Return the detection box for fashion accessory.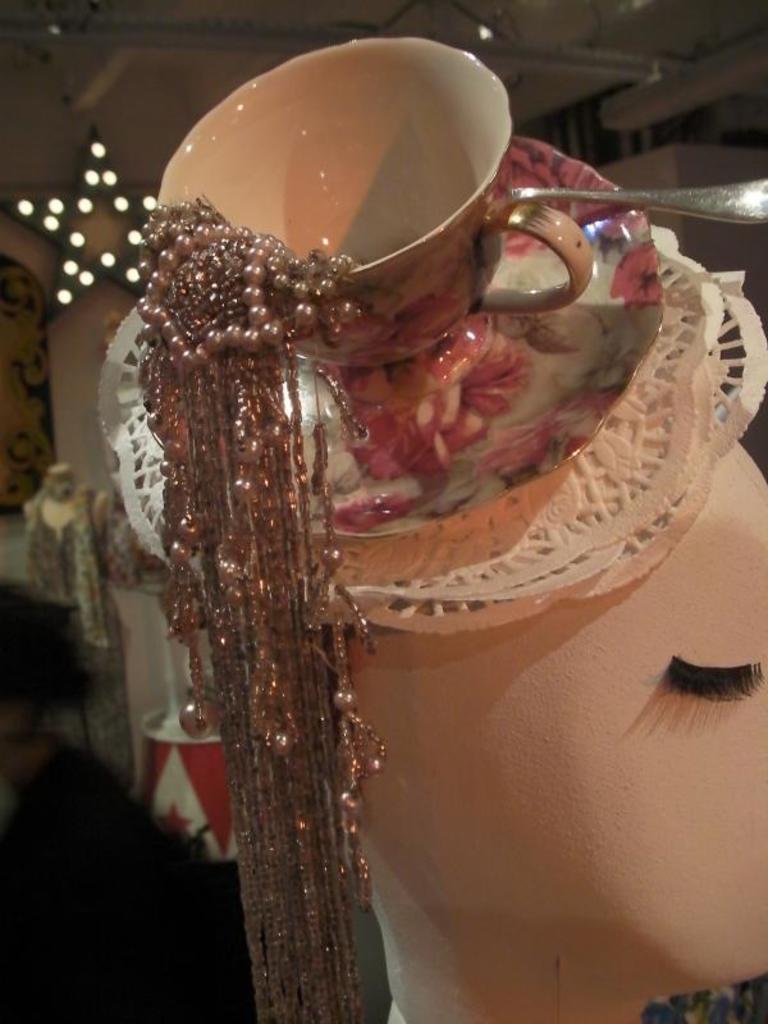
box=[96, 33, 767, 636].
